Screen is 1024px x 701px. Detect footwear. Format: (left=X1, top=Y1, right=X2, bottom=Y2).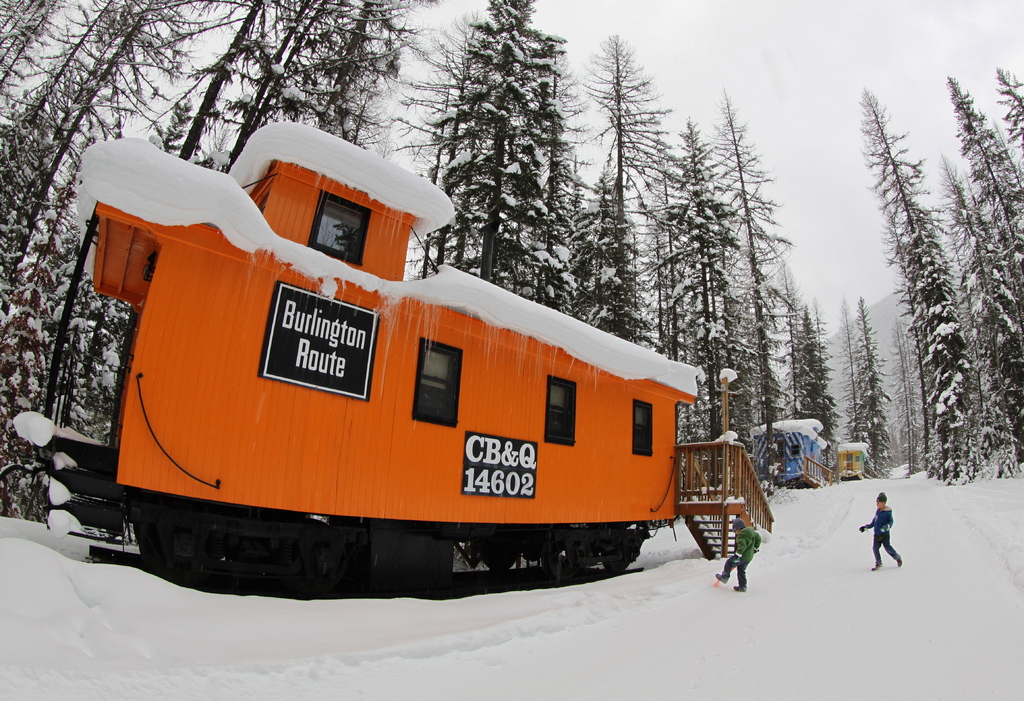
(left=874, top=559, right=886, bottom=570).
